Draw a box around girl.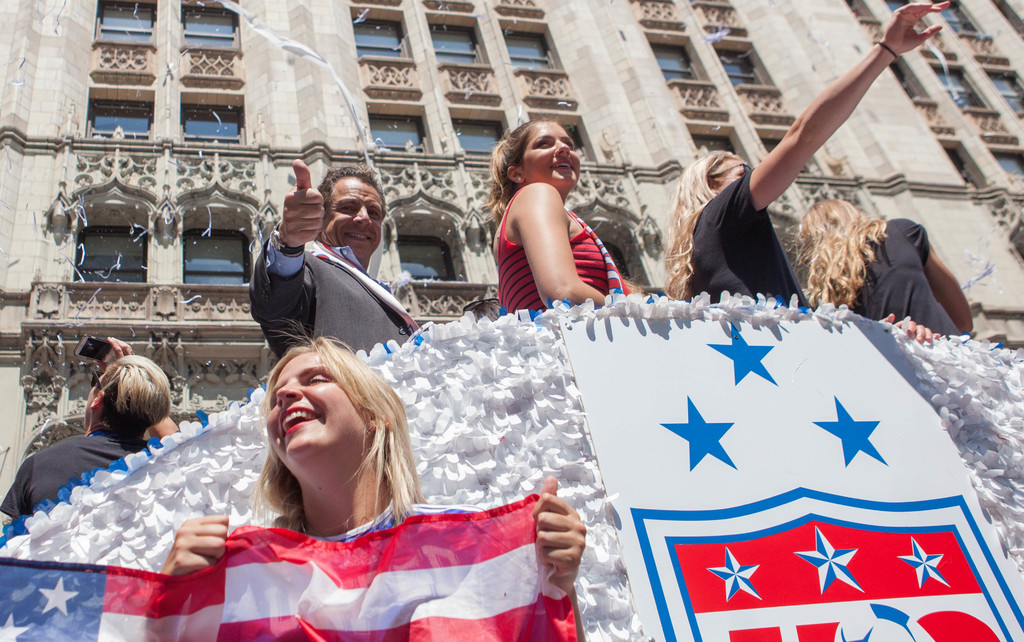
<region>488, 123, 625, 314</region>.
